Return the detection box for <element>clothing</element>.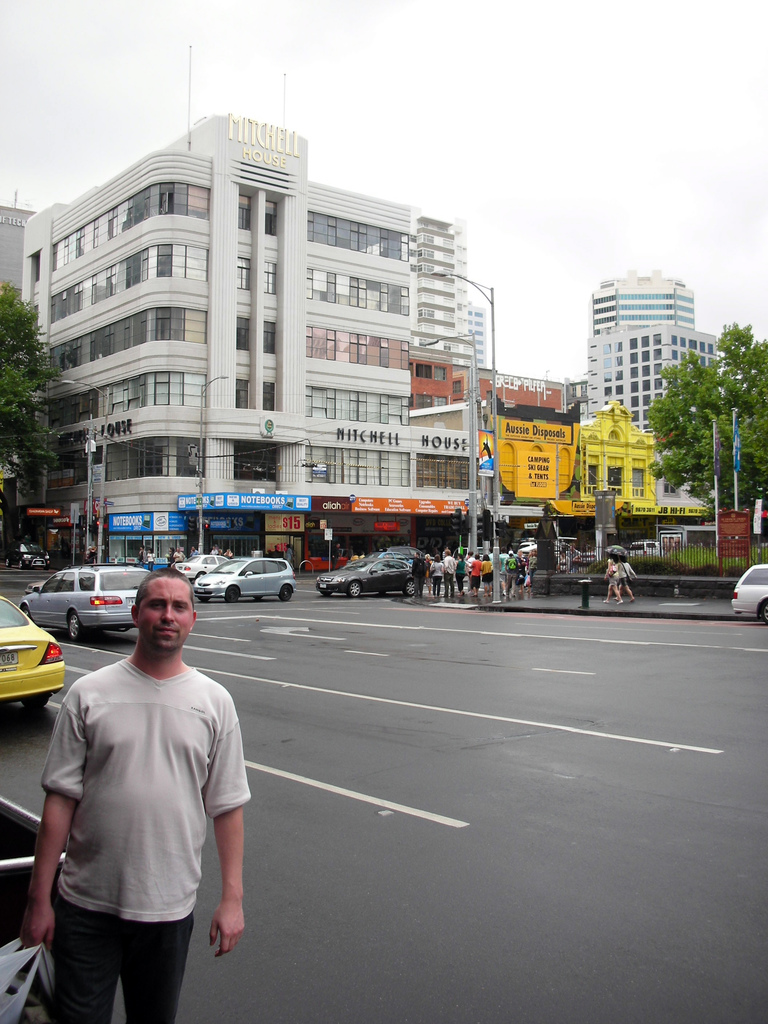
crop(35, 634, 252, 973).
